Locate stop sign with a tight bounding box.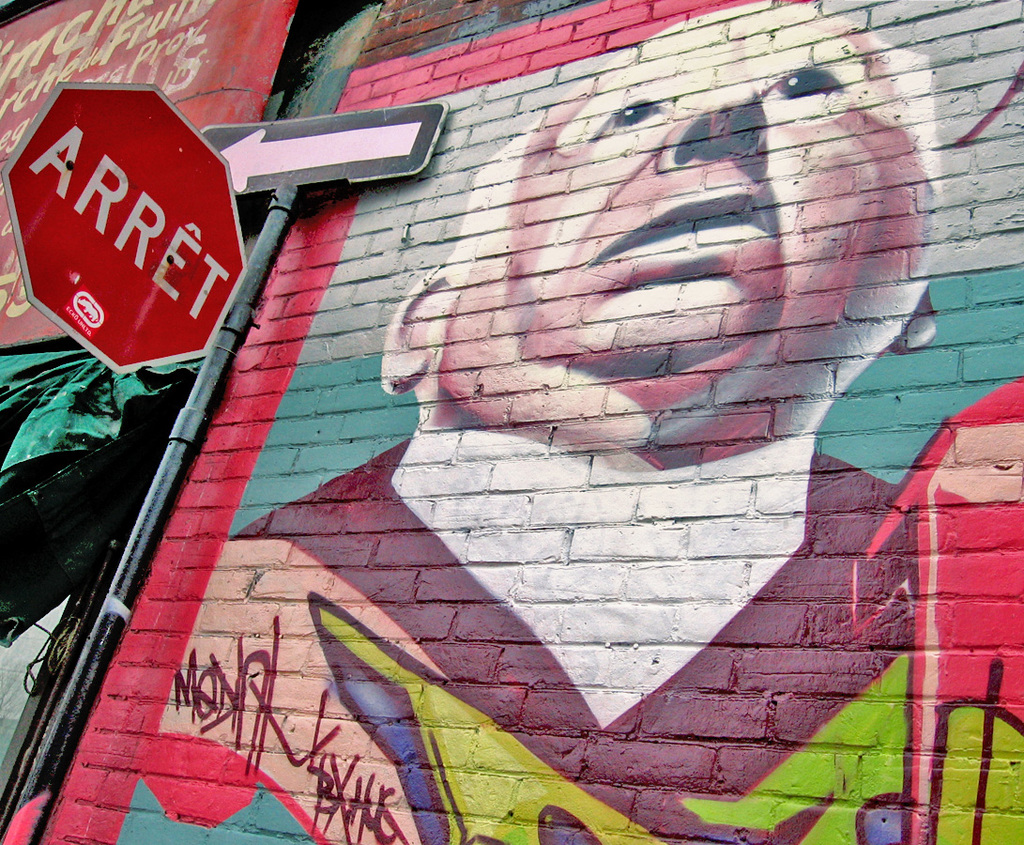
<bbox>0, 78, 249, 376</bbox>.
